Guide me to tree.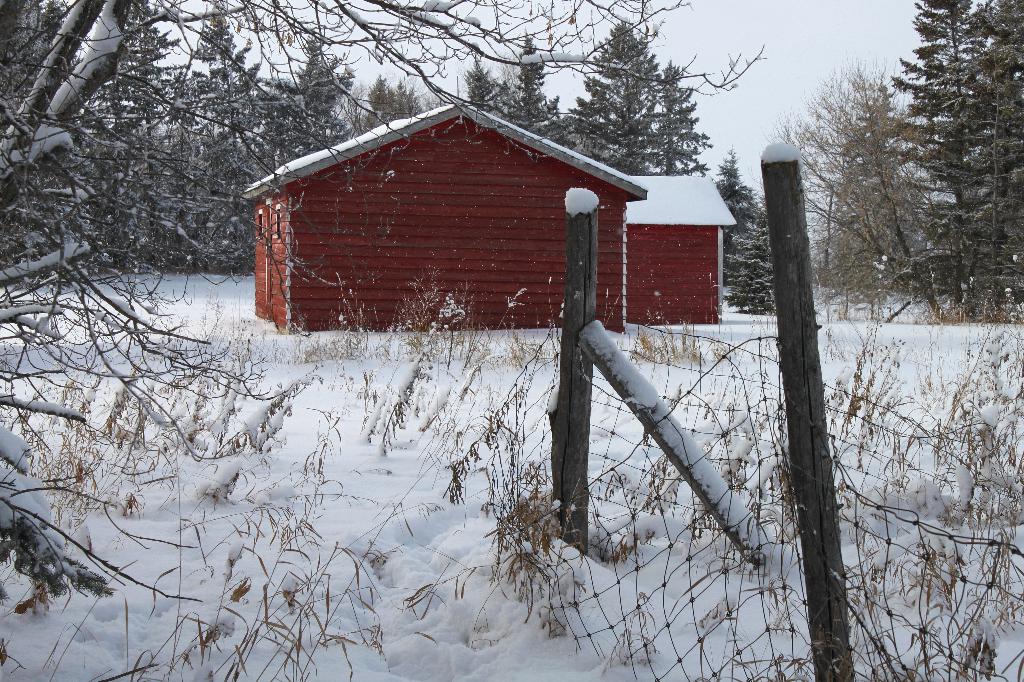
Guidance: box=[726, 199, 772, 314].
